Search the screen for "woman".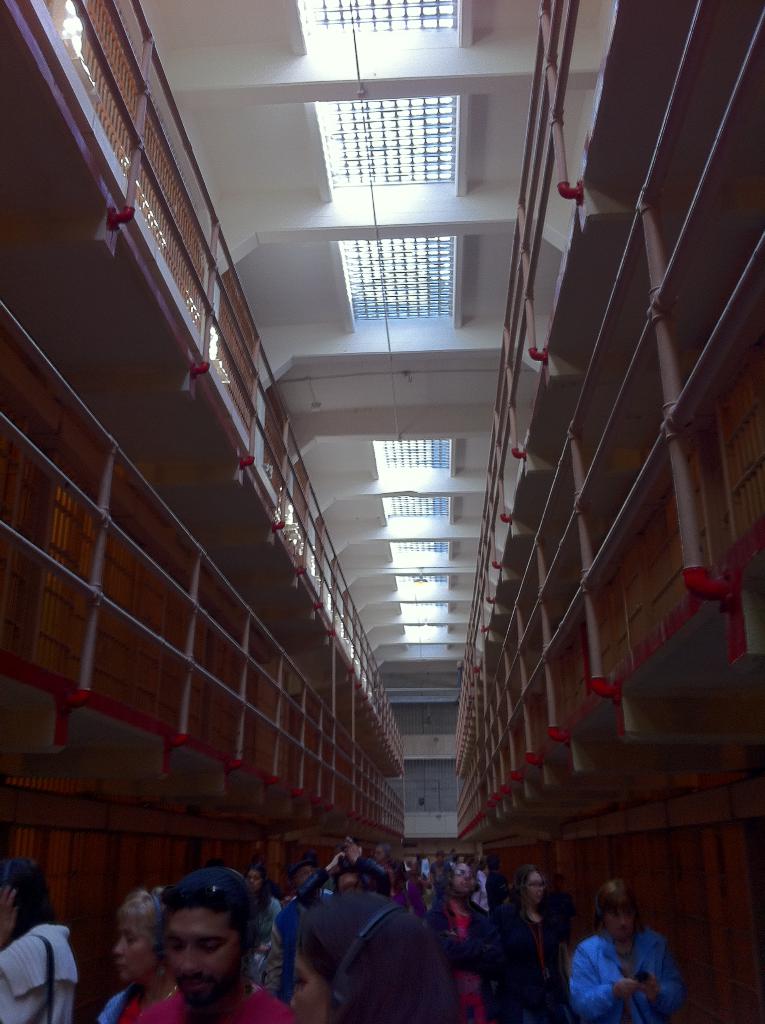
Found at 287,893,452,1023.
